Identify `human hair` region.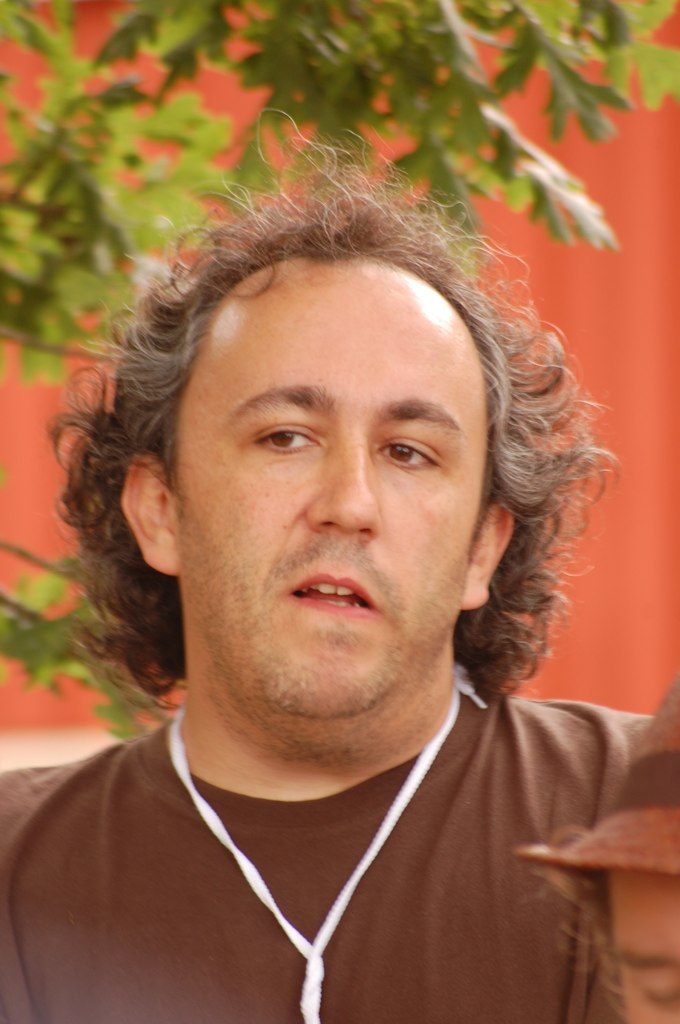
Region: x1=85, y1=120, x2=591, y2=706.
